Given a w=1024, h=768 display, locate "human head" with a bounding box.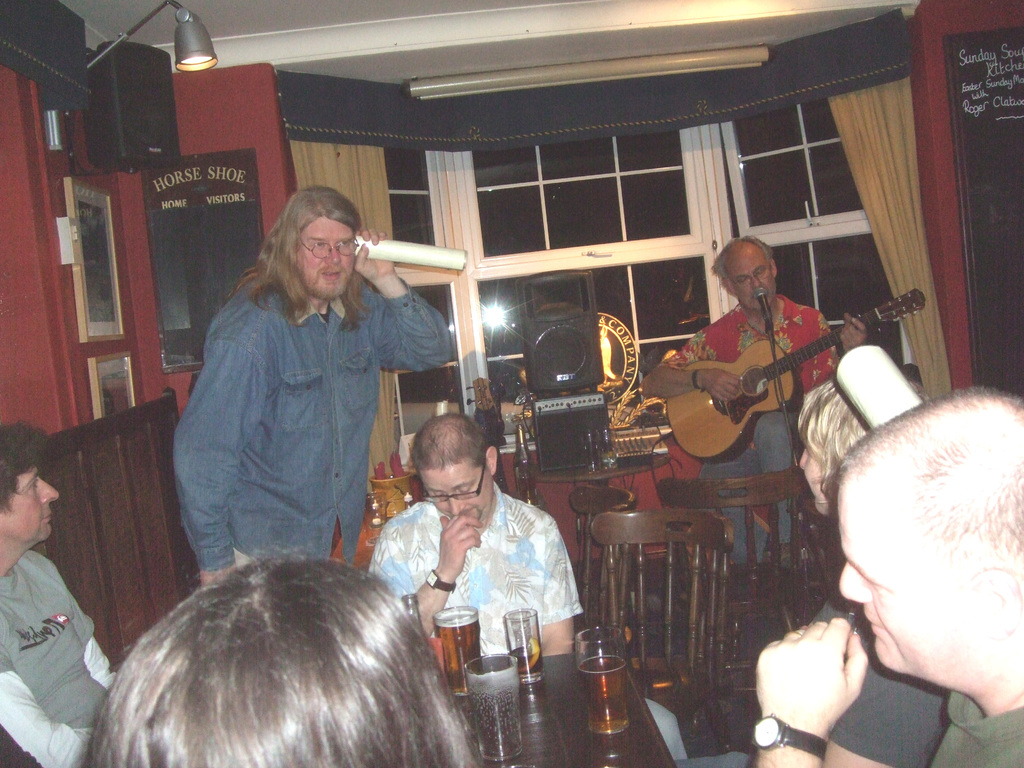
Located: [x1=271, y1=184, x2=360, y2=298].
